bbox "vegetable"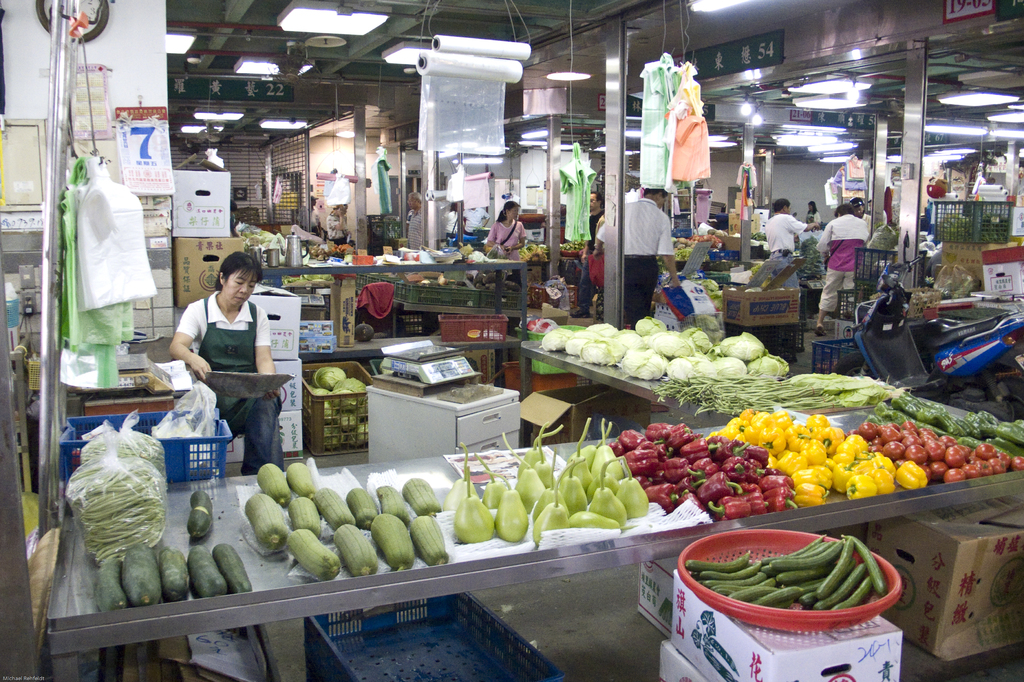
188/546/226/601
